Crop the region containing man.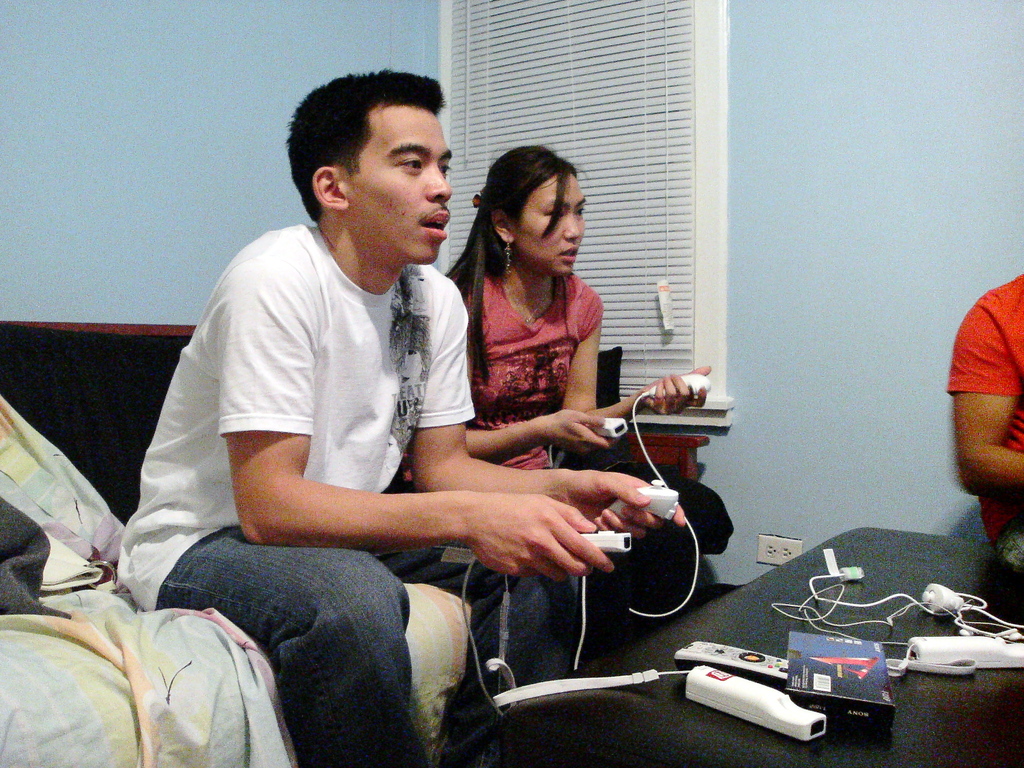
Crop region: (129, 104, 625, 714).
